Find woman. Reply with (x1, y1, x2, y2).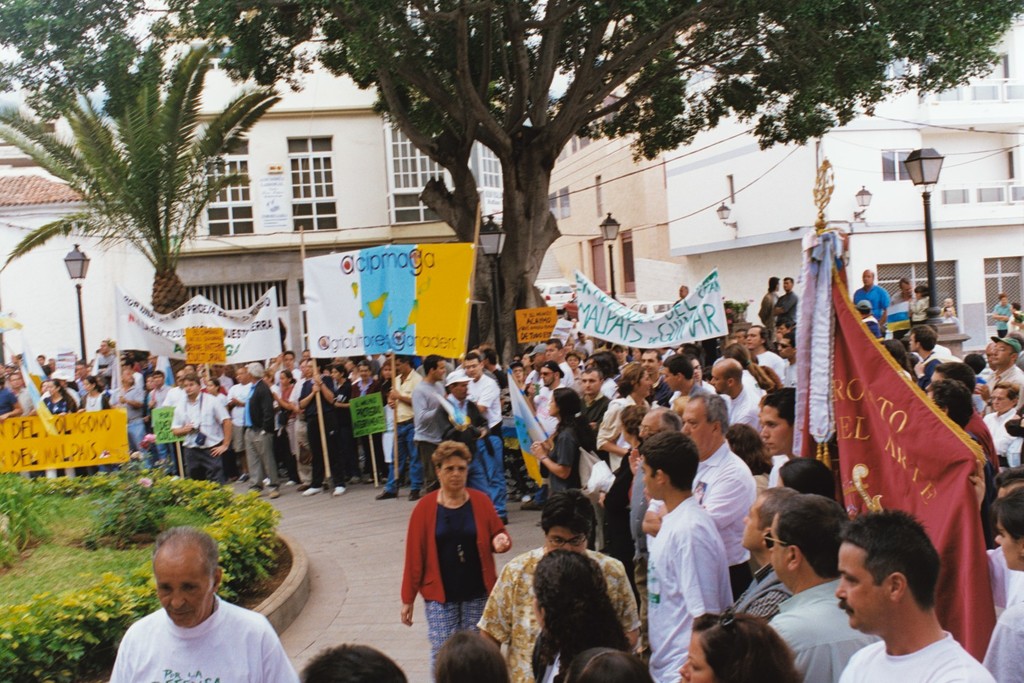
(268, 367, 302, 488).
